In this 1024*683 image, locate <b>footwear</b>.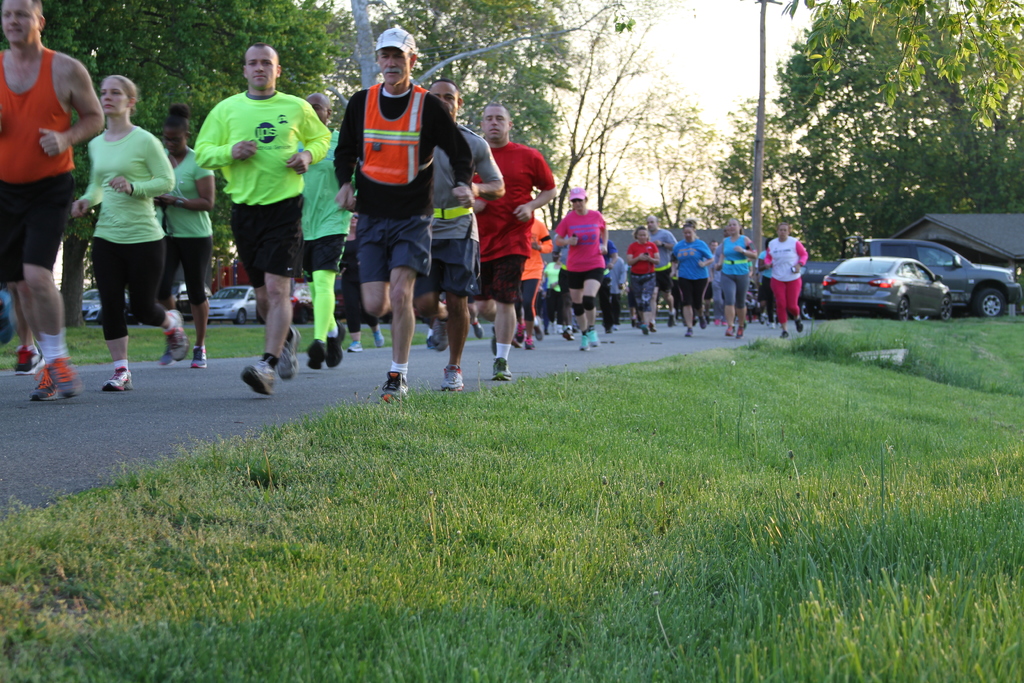
Bounding box: <region>156, 344, 176, 368</region>.
